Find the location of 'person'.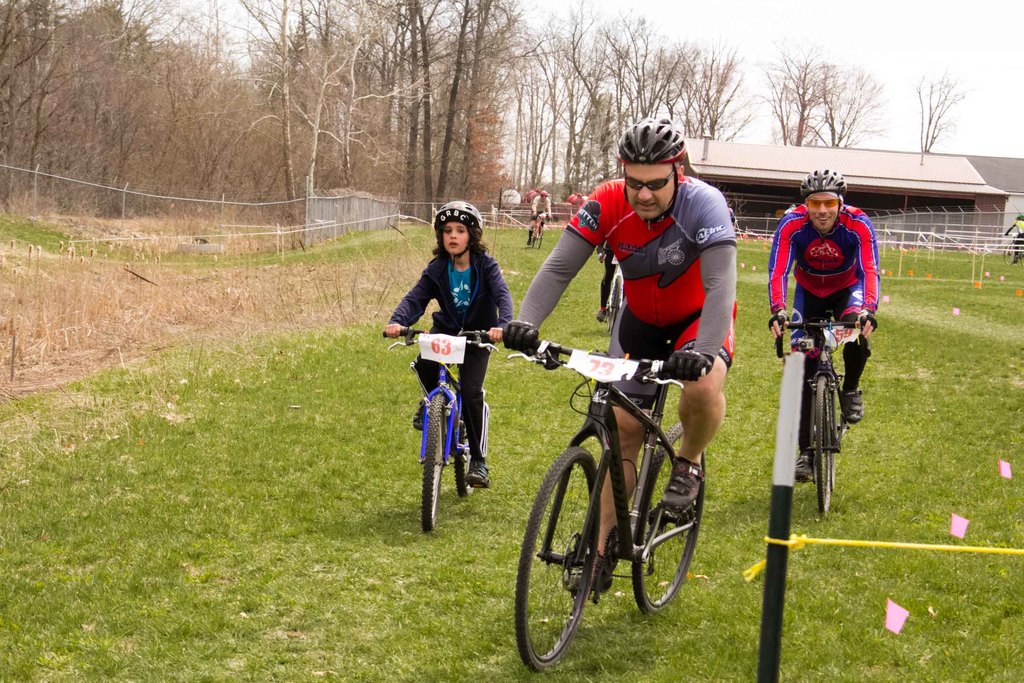
Location: left=1004, top=209, right=1023, bottom=272.
